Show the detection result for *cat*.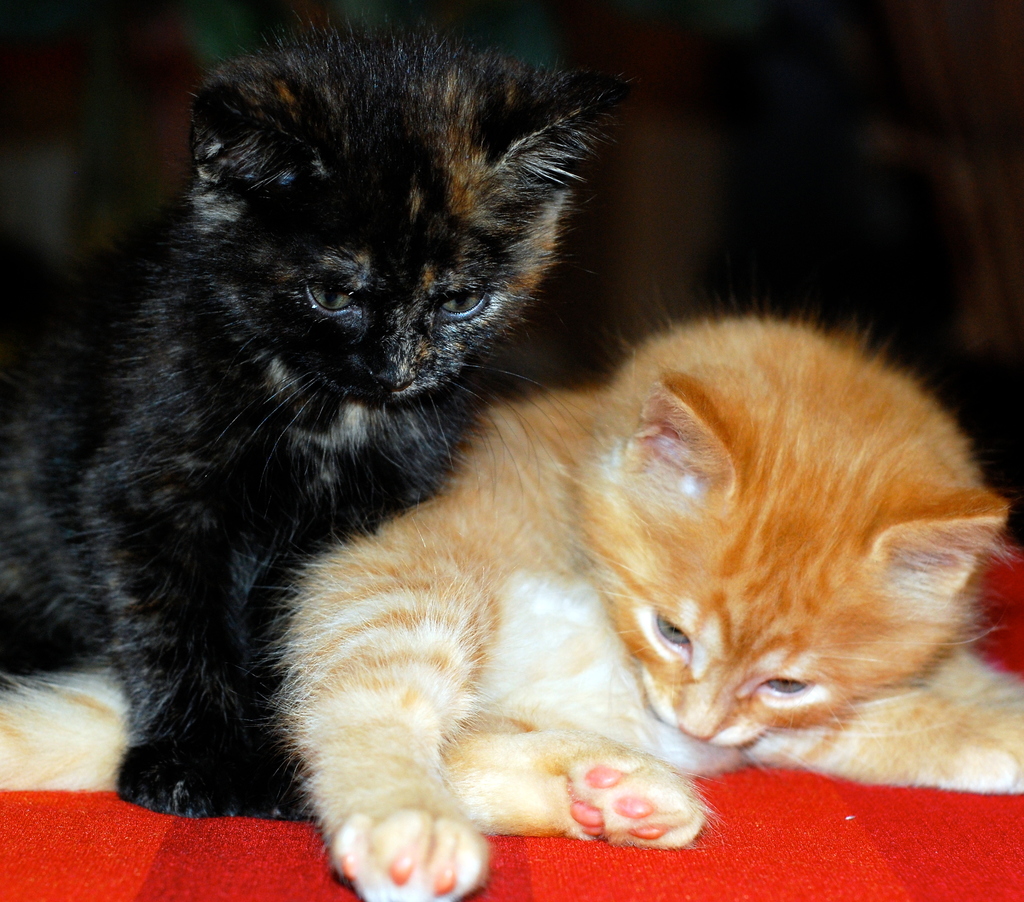
(0, 0, 620, 822).
